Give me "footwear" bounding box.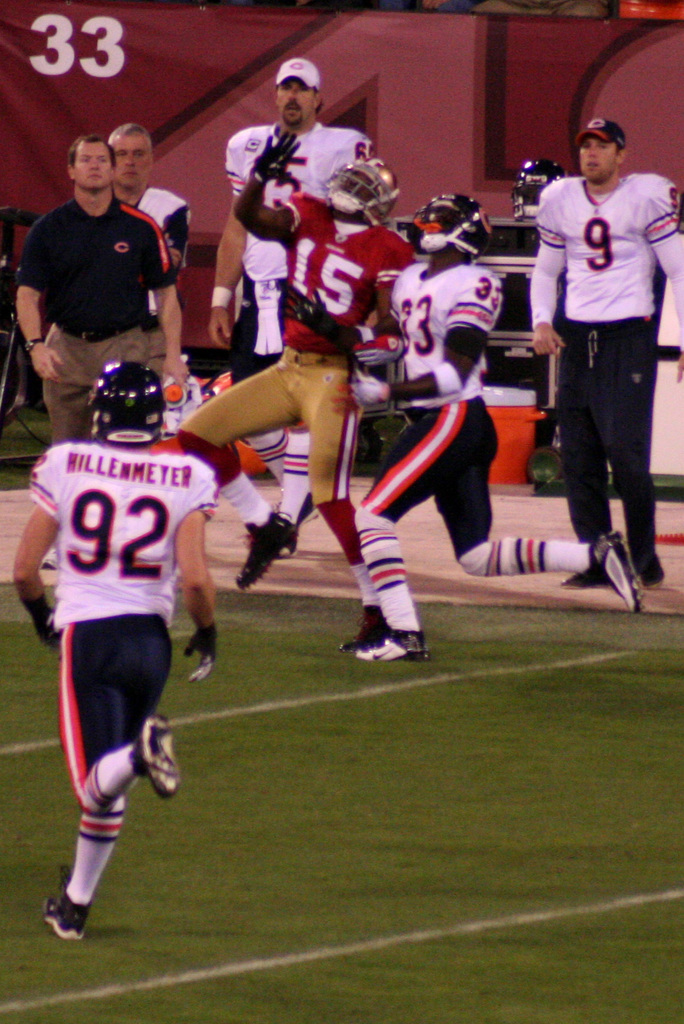
<region>560, 570, 619, 591</region>.
